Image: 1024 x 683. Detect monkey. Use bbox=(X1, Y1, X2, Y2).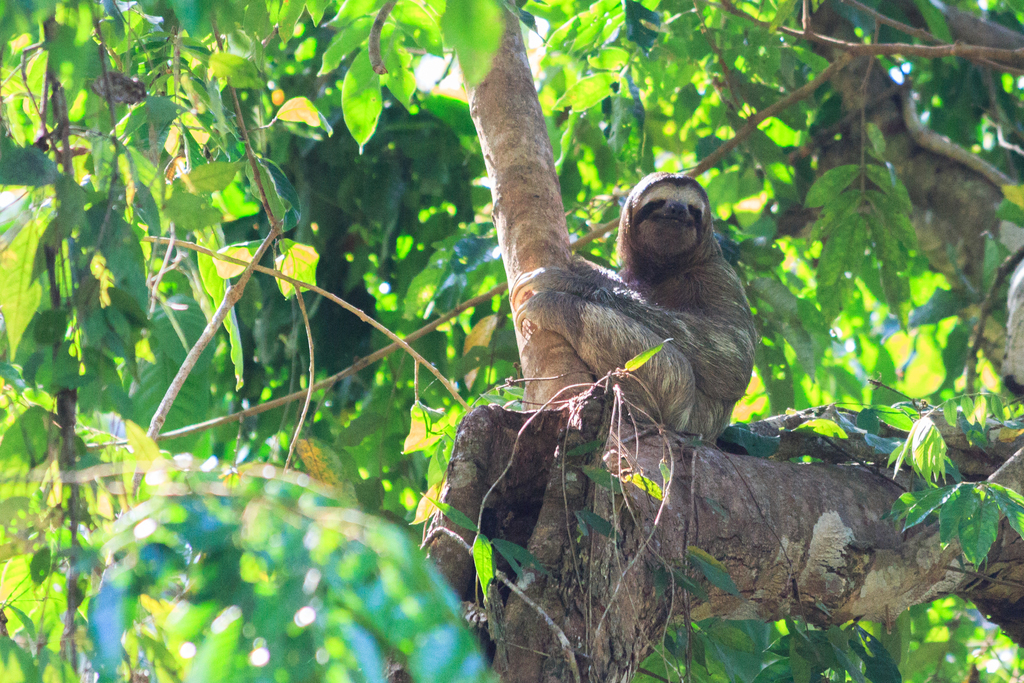
bbox=(492, 191, 748, 452).
